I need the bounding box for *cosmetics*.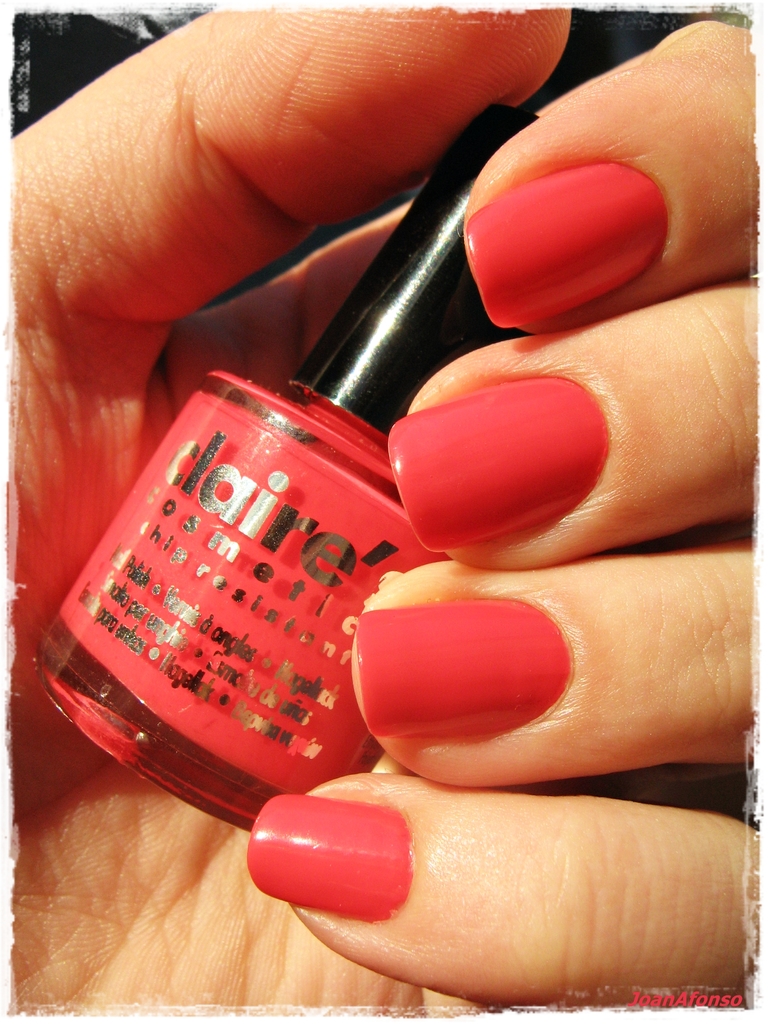
Here it is: crop(19, 89, 567, 836).
